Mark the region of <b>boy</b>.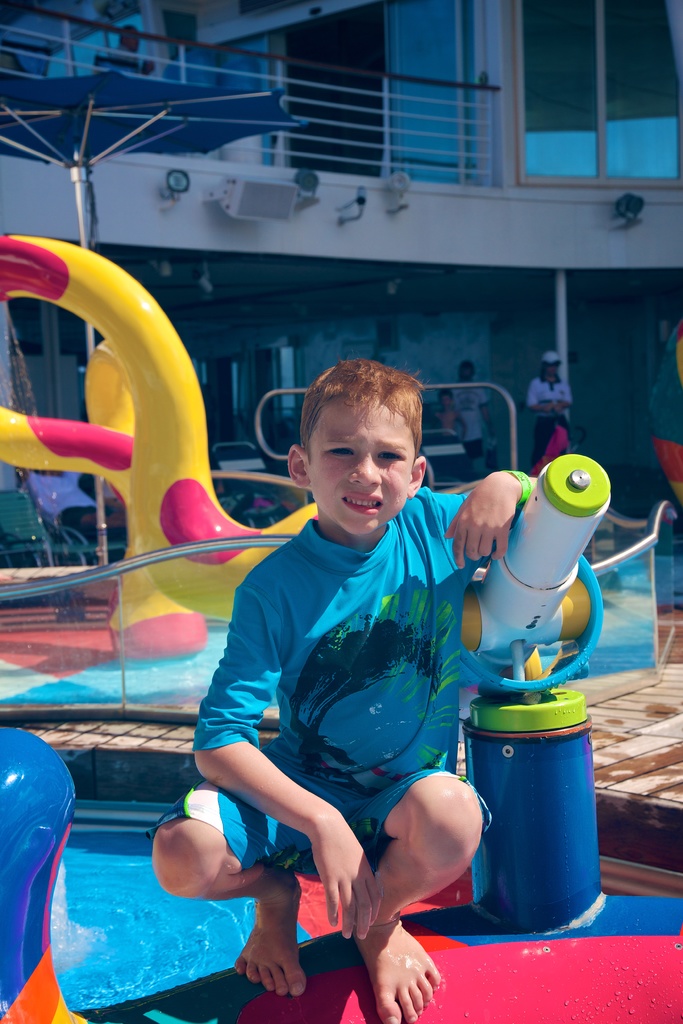
Region: <box>143,346,547,1023</box>.
